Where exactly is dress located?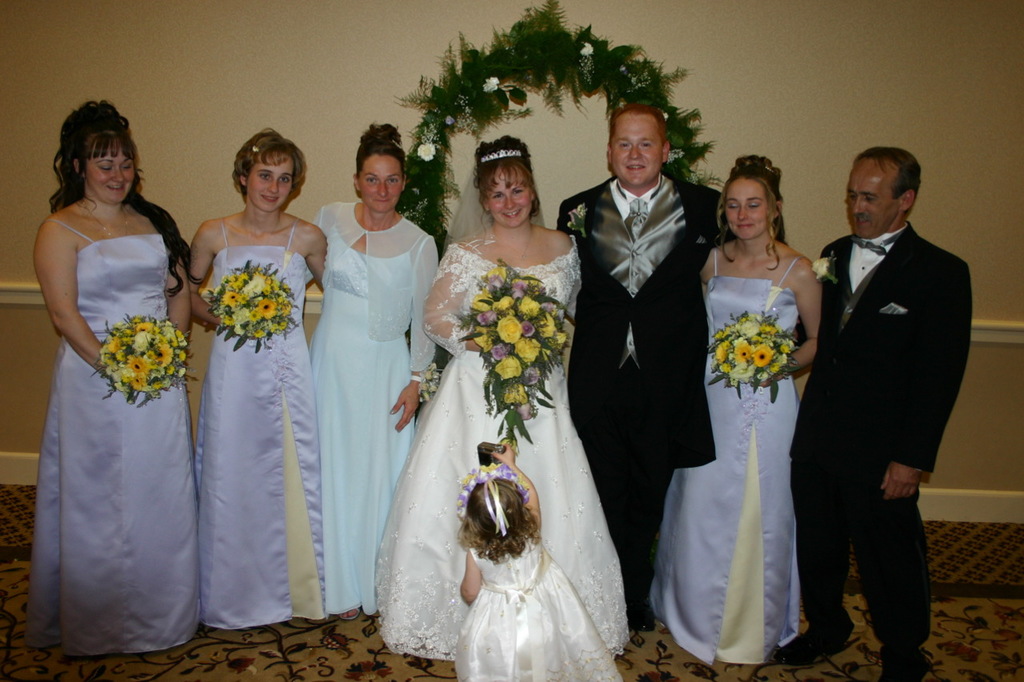
Its bounding box is bbox=(373, 233, 630, 658).
